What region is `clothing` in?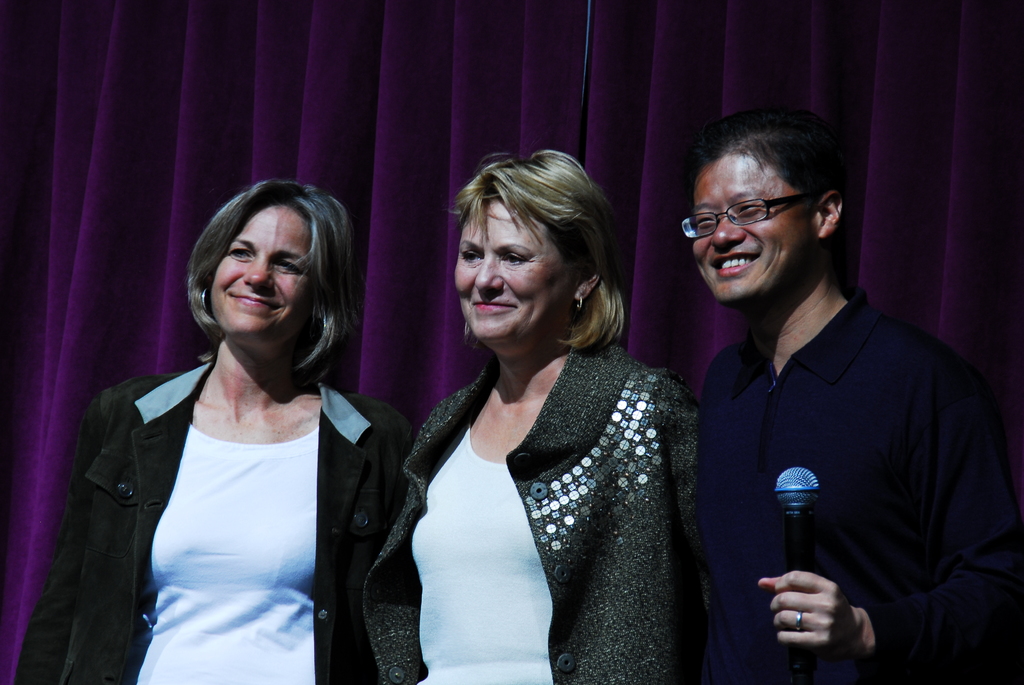
l=65, t=310, r=385, b=659.
